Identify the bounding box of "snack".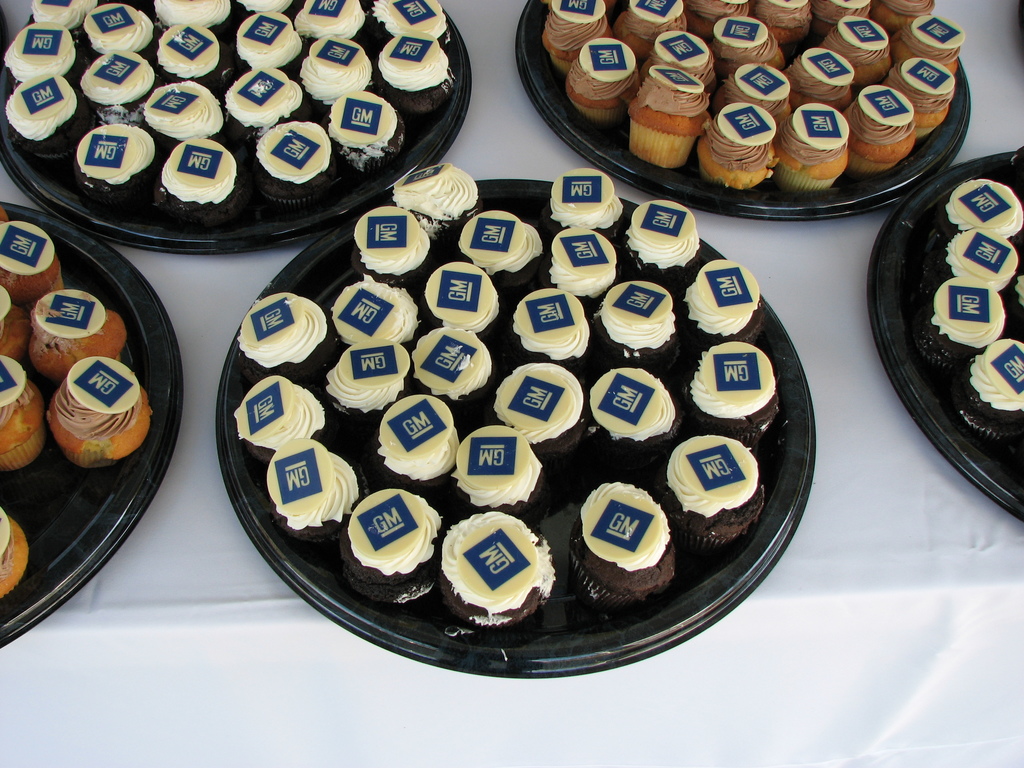
230 0 303 12.
